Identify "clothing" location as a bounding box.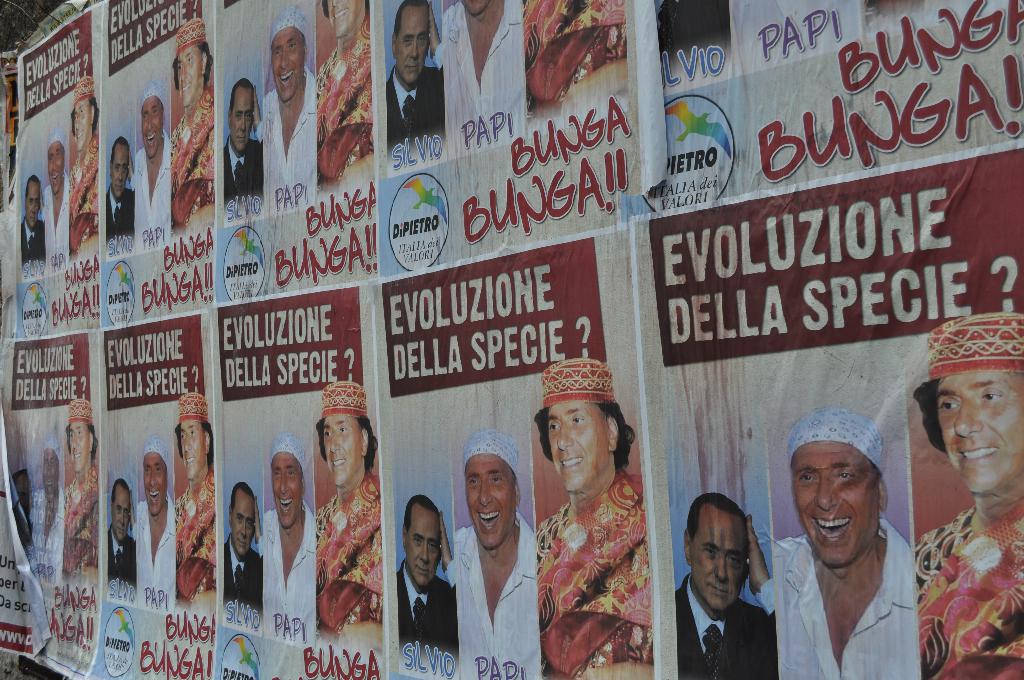
(x1=310, y1=471, x2=390, y2=658).
